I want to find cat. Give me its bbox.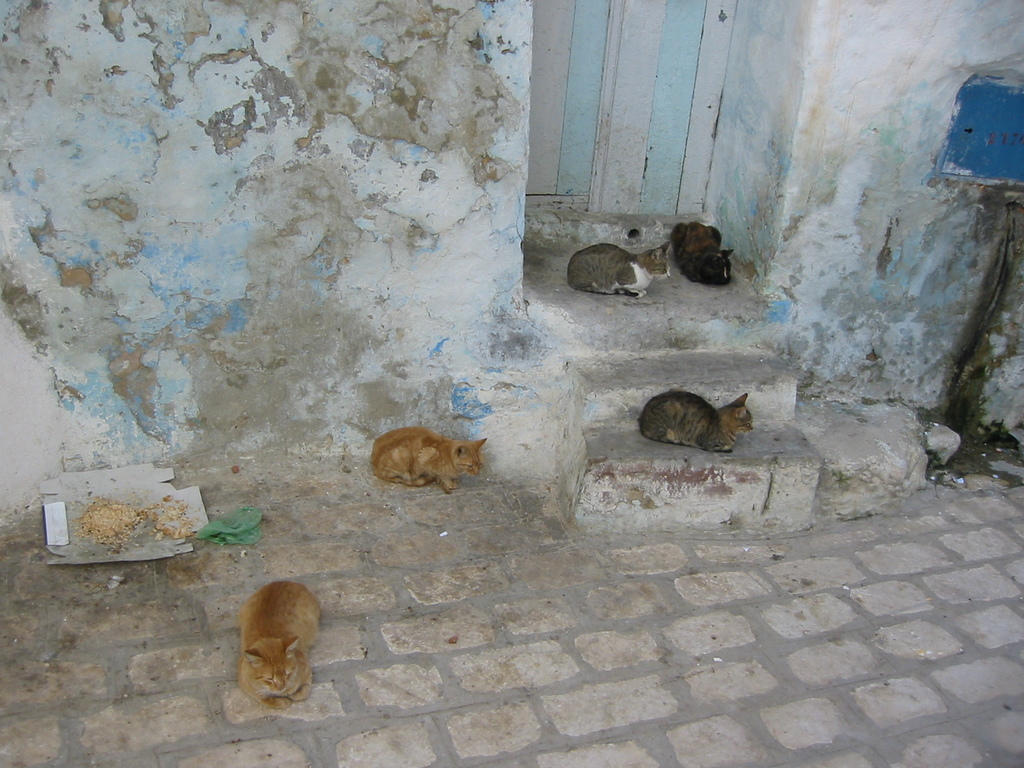
564,242,668,300.
